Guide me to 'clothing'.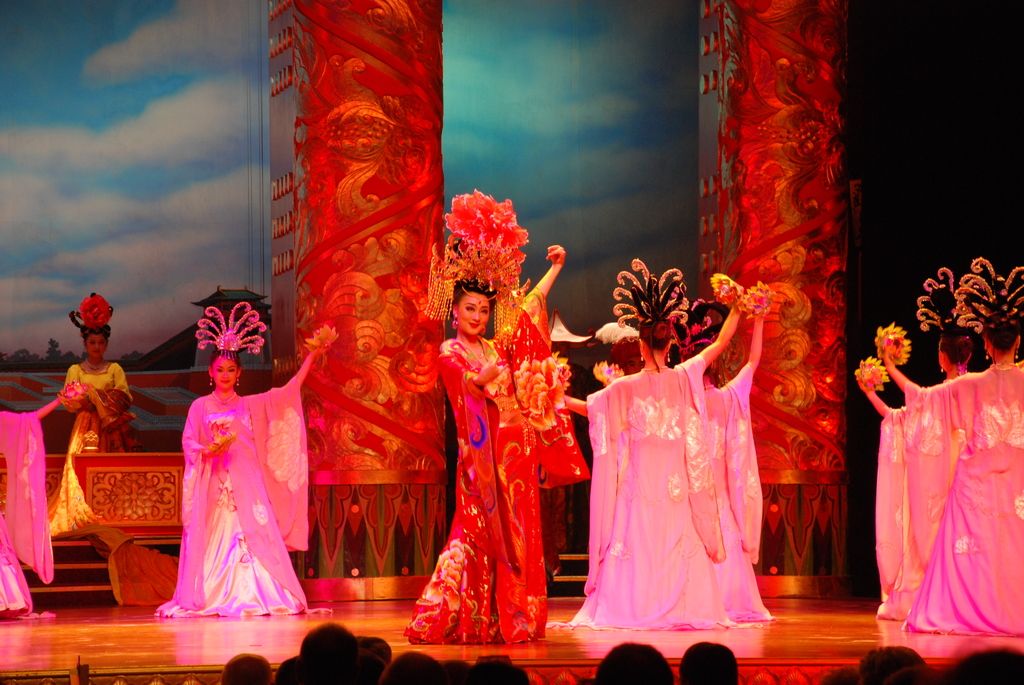
Guidance: rect(902, 365, 1023, 640).
